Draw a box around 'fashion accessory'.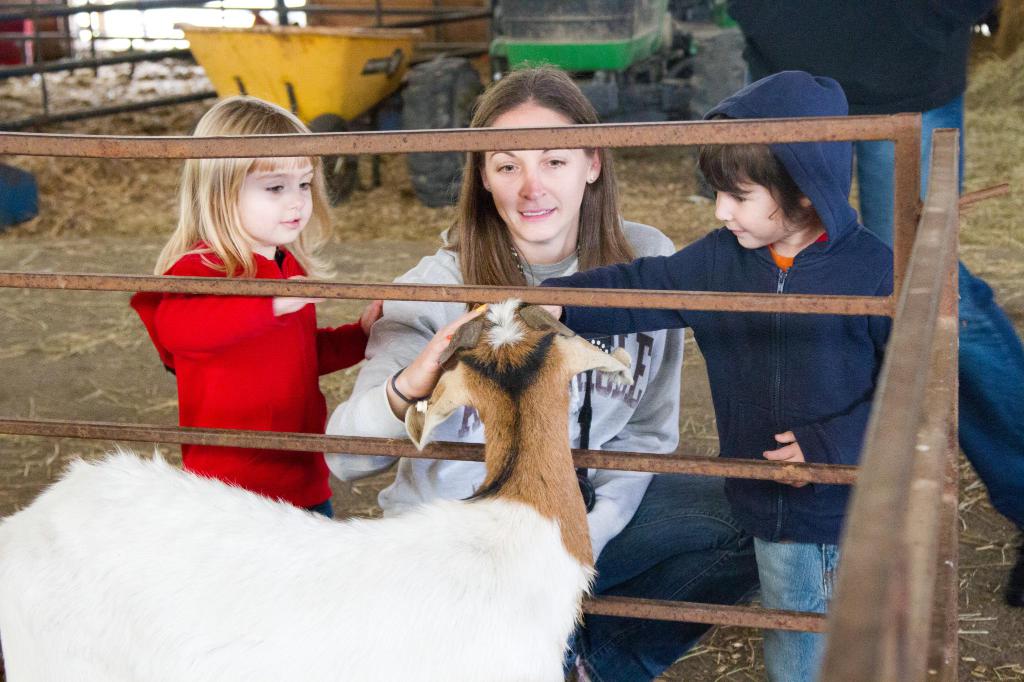
[586, 173, 591, 185].
